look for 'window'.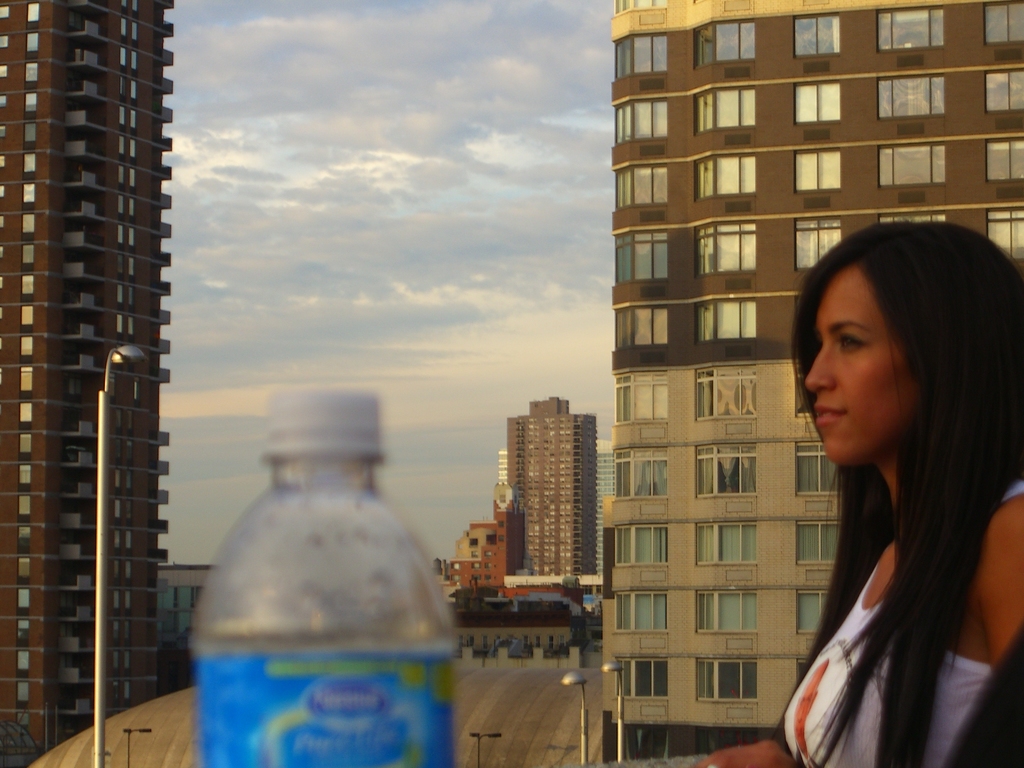
Found: BBox(877, 214, 946, 225).
